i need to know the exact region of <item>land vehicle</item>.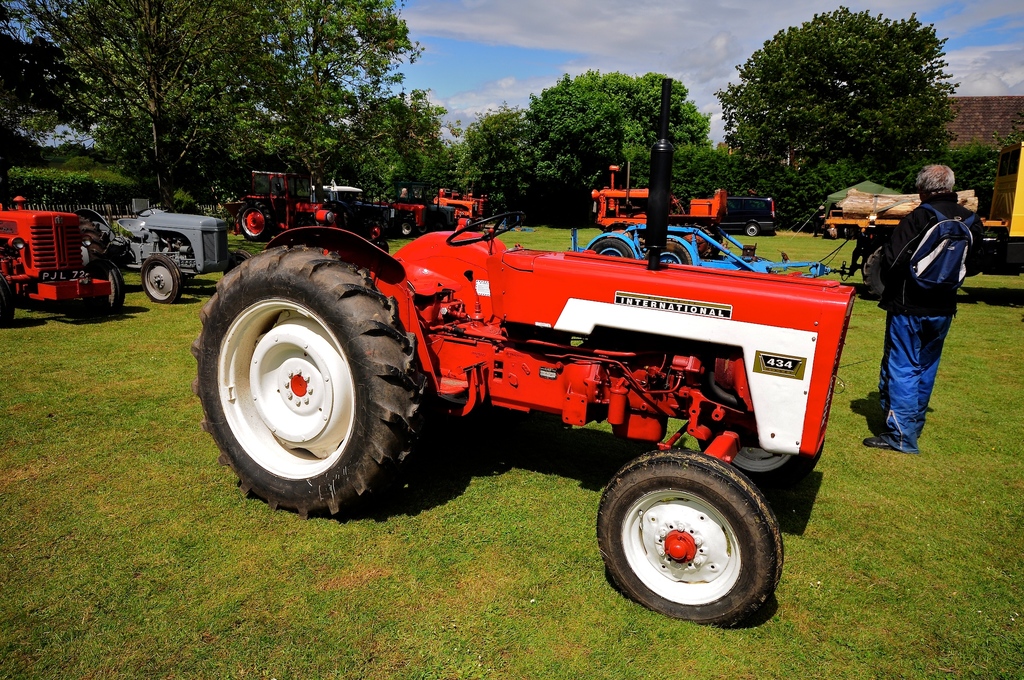
Region: (left=190, top=78, right=855, bottom=627).
